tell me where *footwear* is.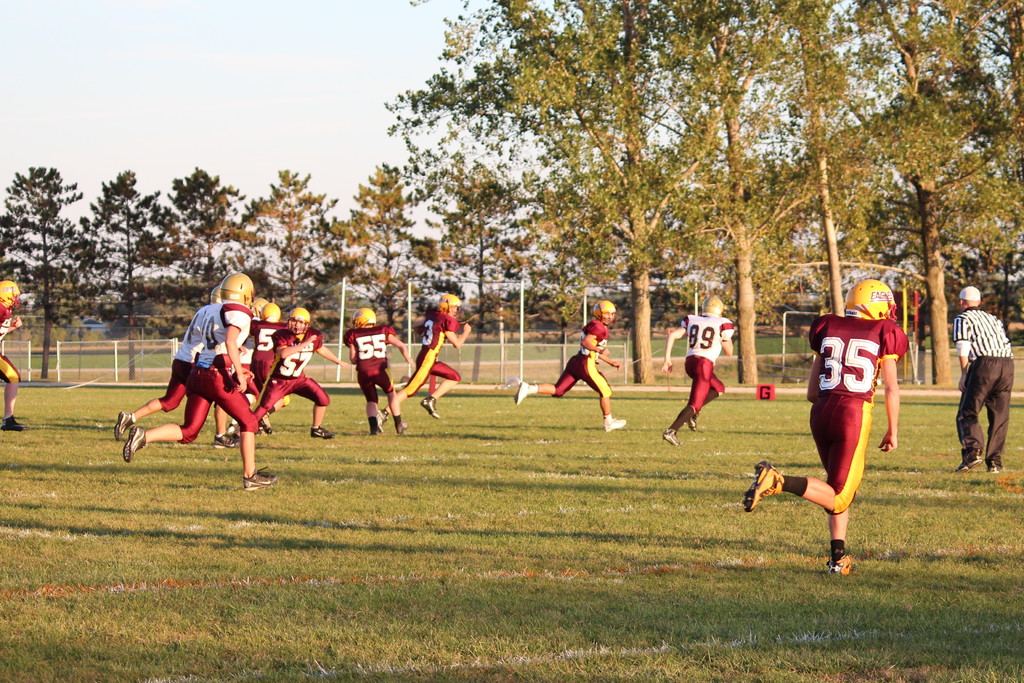
*footwear* is at 955:450:981:473.
